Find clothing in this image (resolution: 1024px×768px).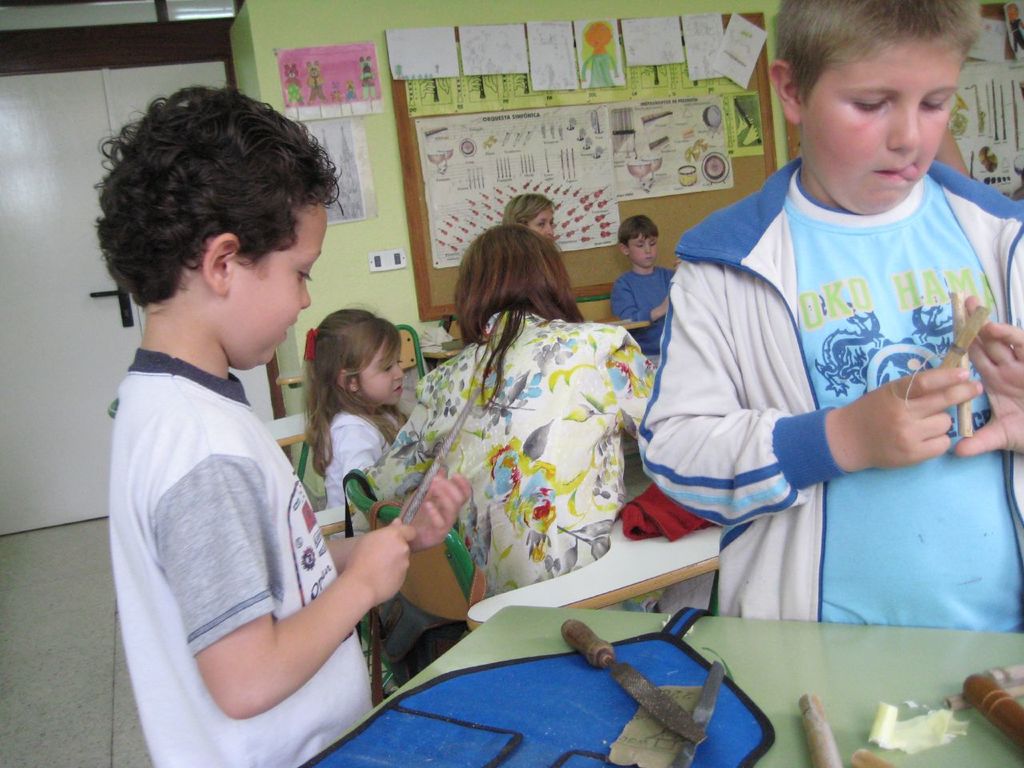
332,414,392,510.
